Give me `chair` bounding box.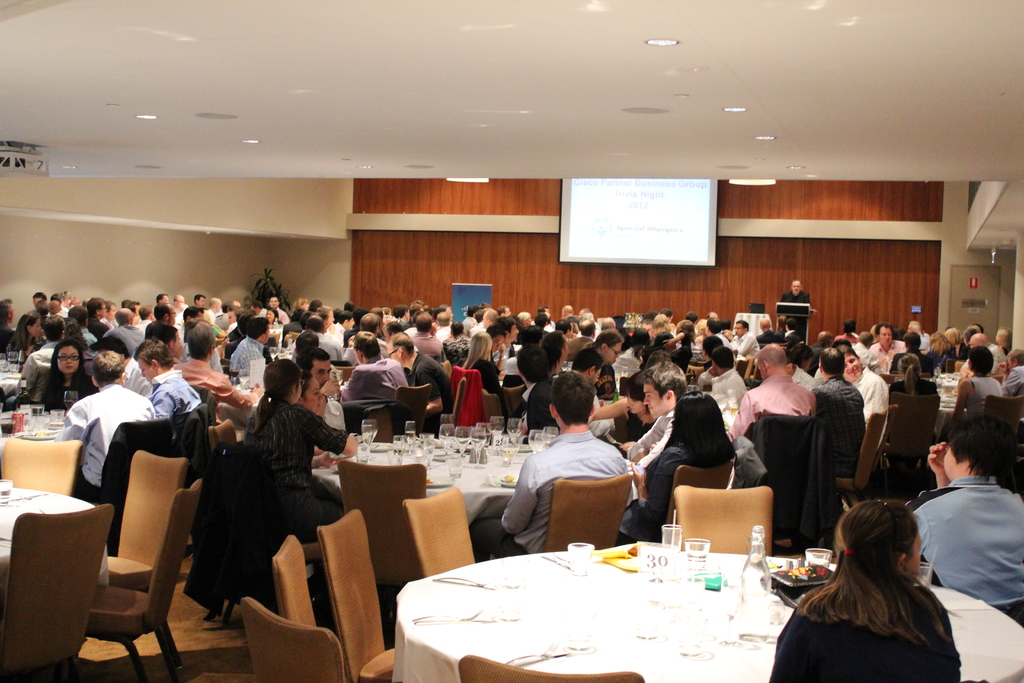
201, 394, 253, 423.
